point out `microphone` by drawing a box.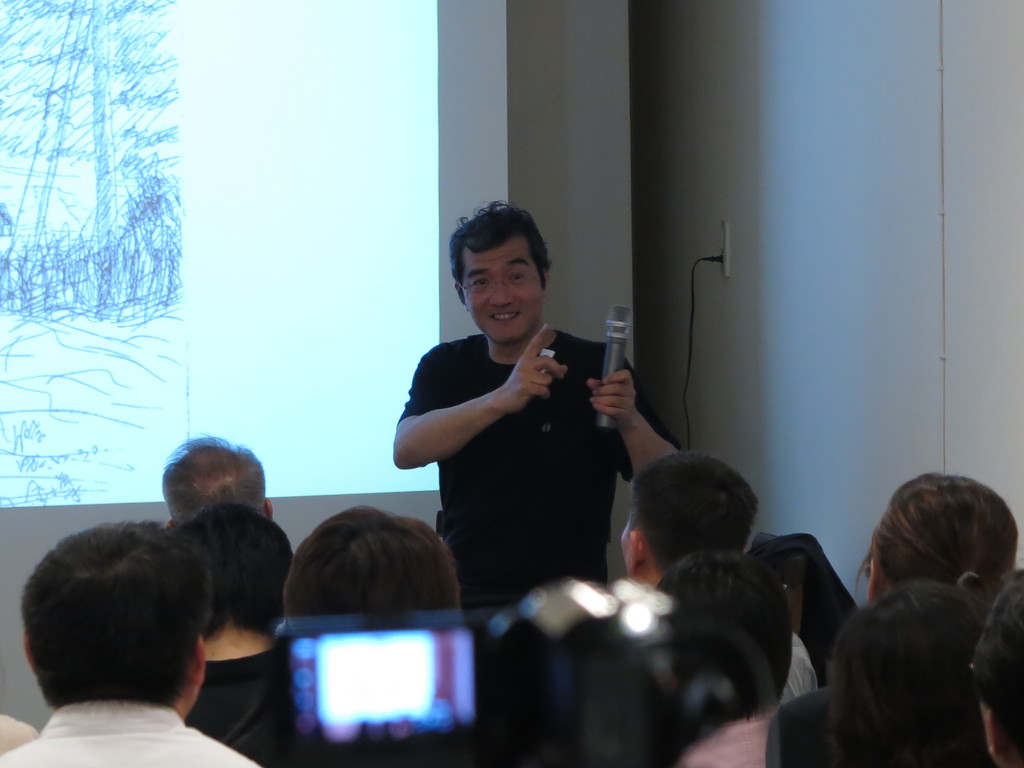
{"left": 600, "top": 299, "right": 630, "bottom": 443}.
